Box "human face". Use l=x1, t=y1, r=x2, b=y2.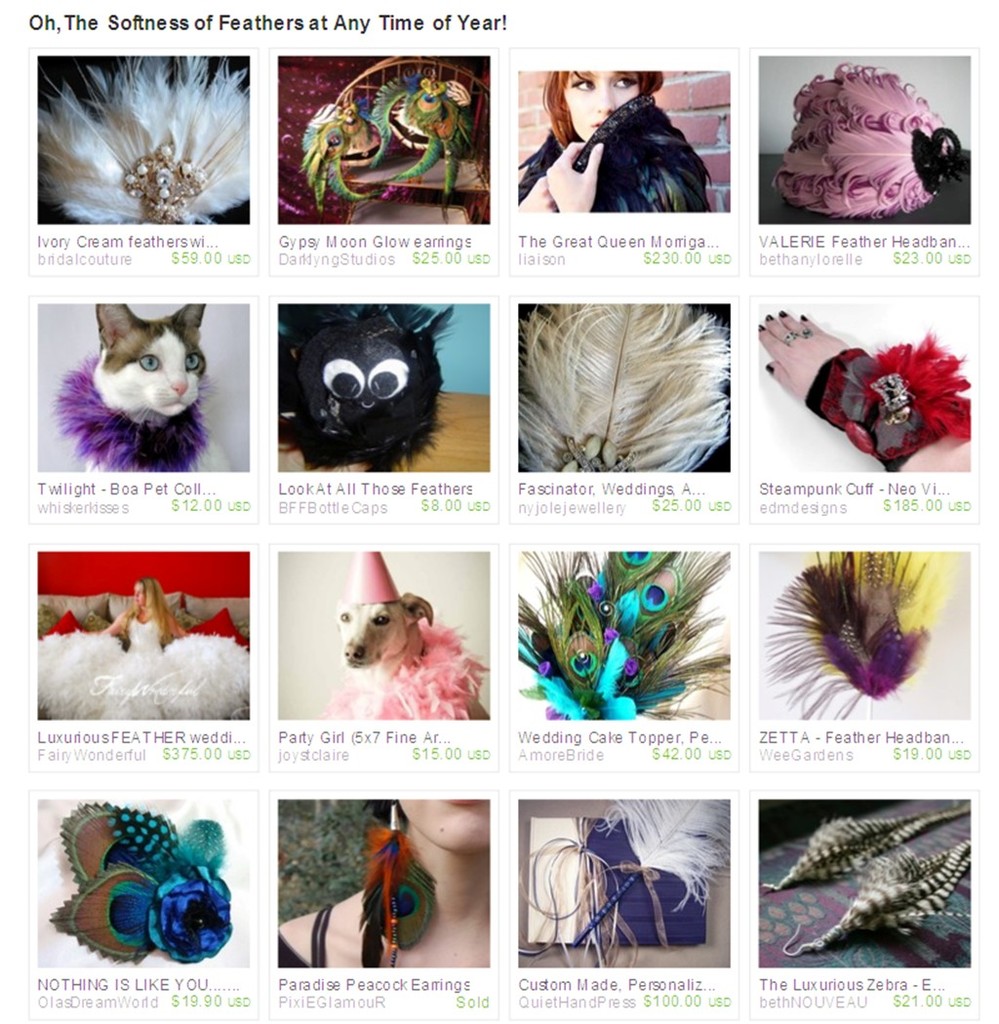
l=563, t=69, r=641, b=141.
